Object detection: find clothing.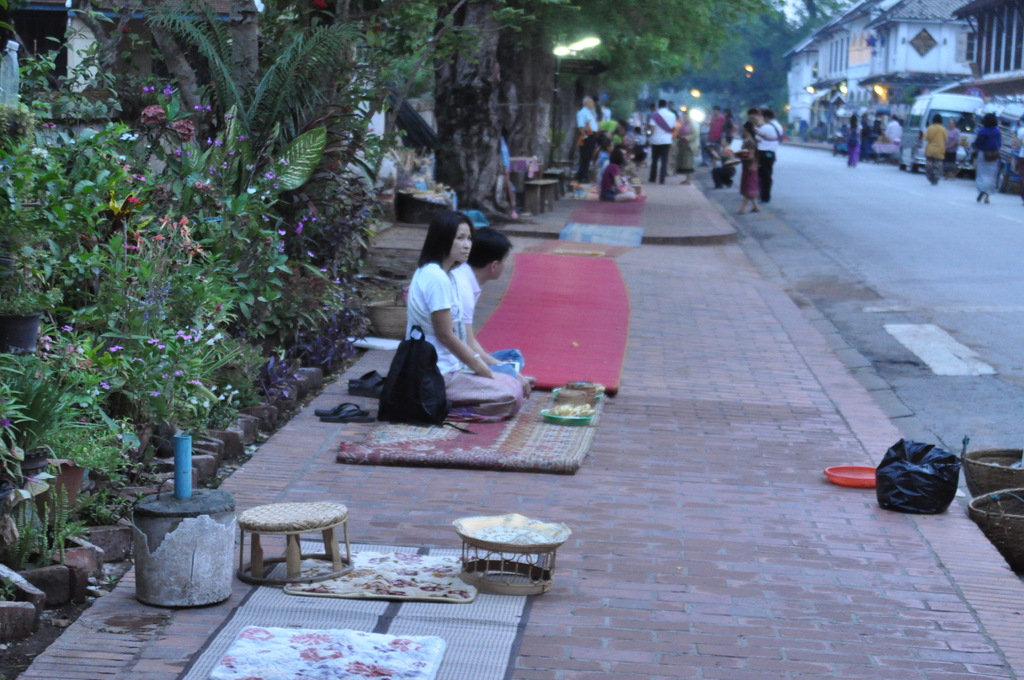
bbox=(947, 131, 960, 170).
